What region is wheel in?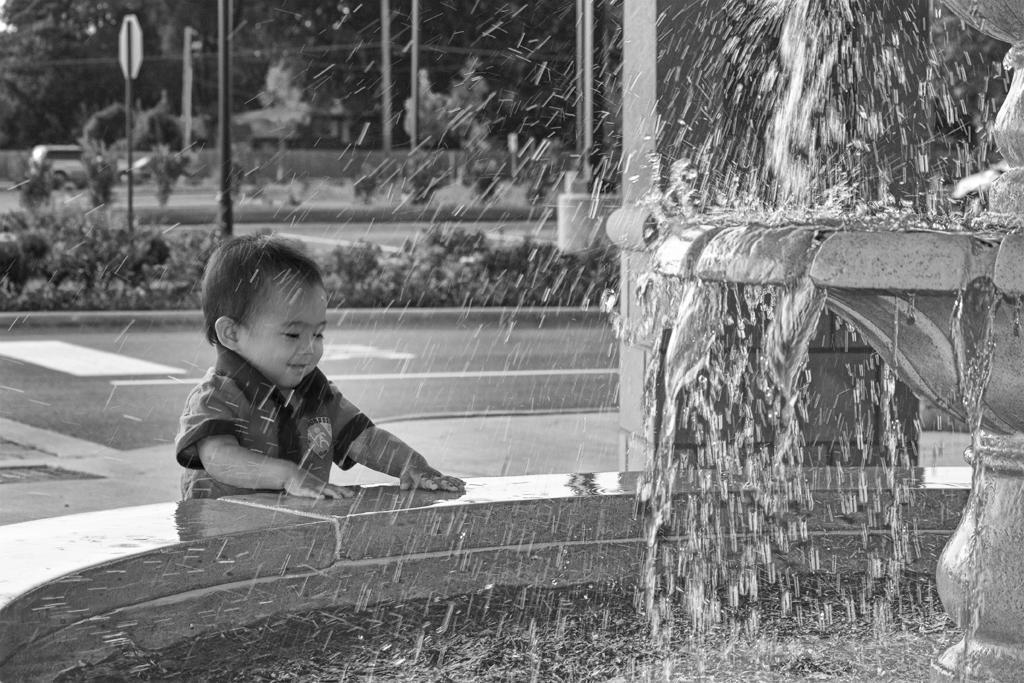
region(52, 172, 66, 190).
